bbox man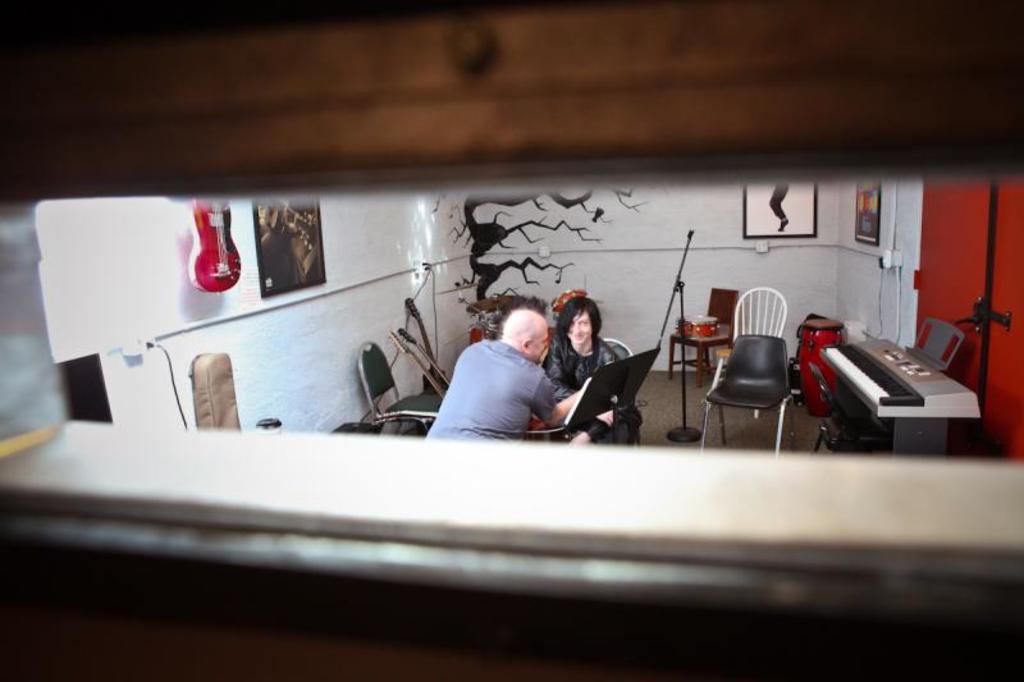
[443, 307, 575, 444]
